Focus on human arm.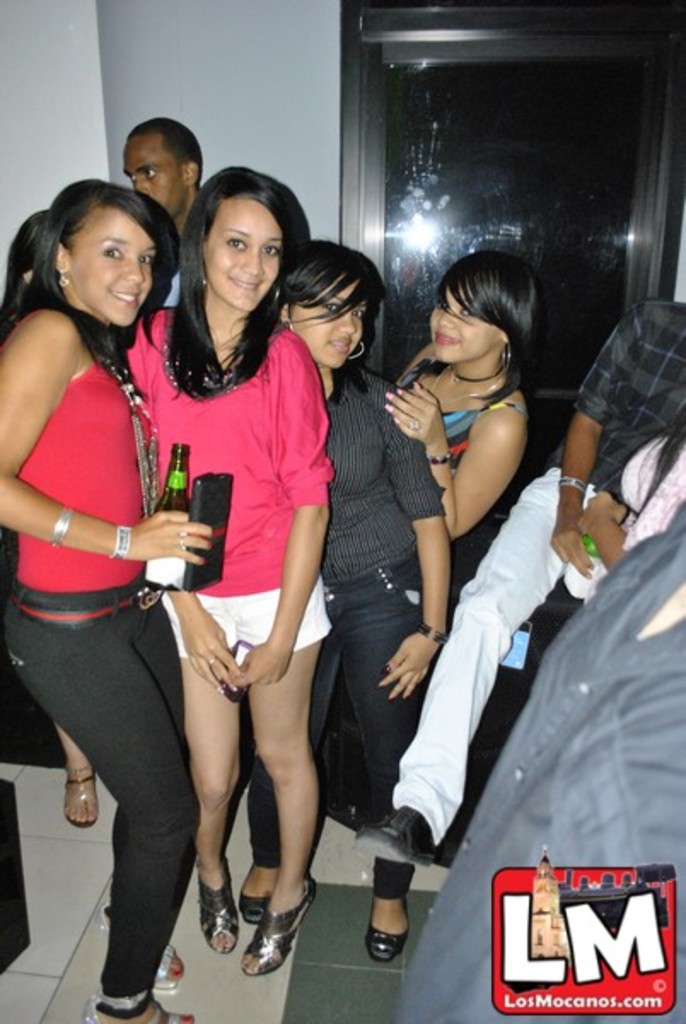
Focused at locate(399, 382, 549, 541).
